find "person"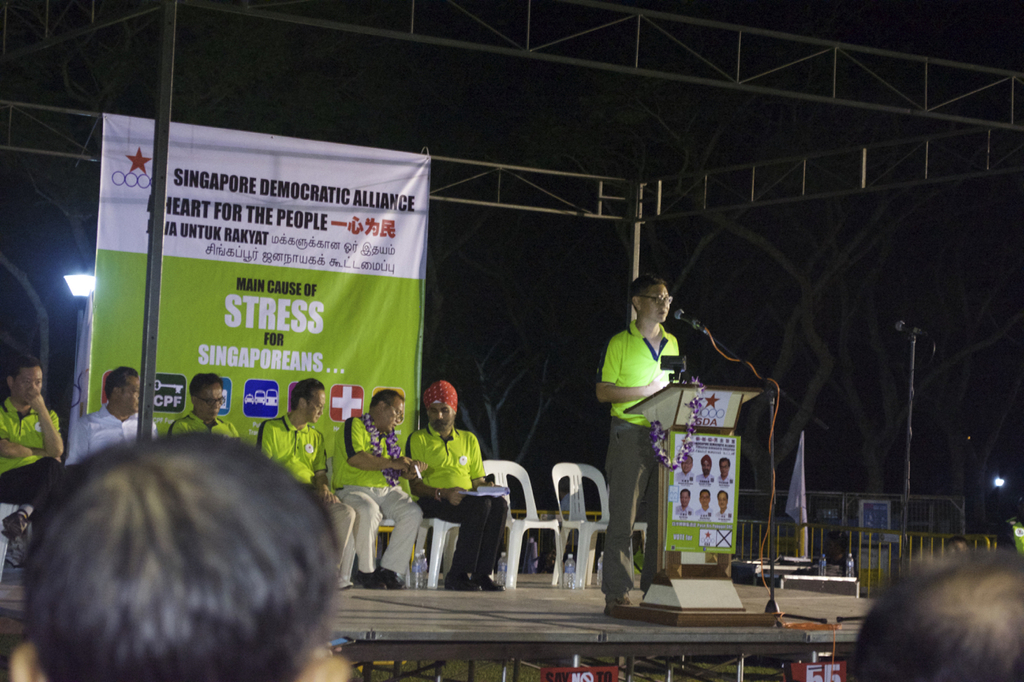
detection(848, 546, 1023, 681)
